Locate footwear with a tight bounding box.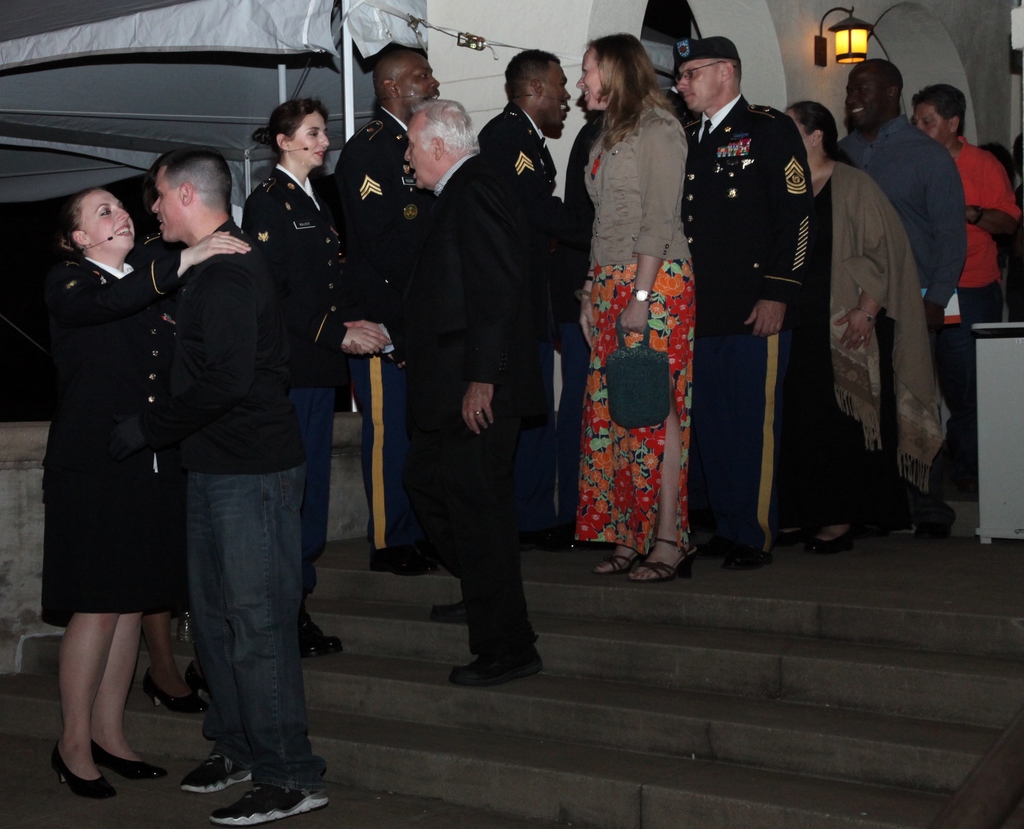
(left=56, top=743, right=114, bottom=796).
